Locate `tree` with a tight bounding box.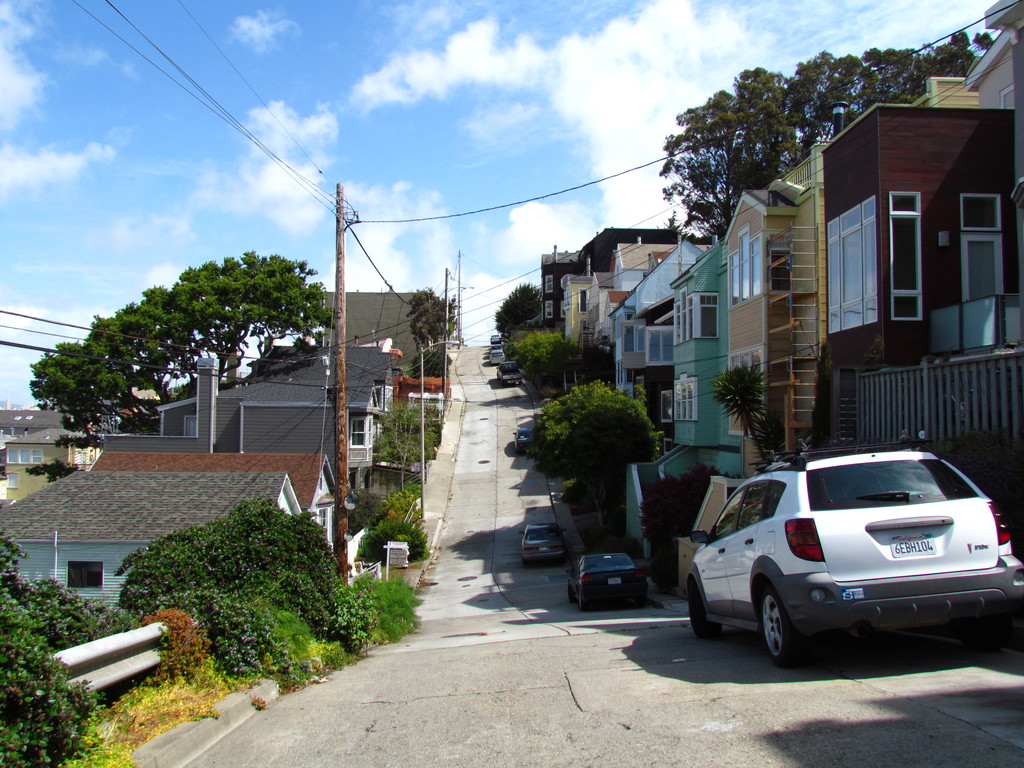
pyautogui.locateOnScreen(526, 369, 662, 533).
